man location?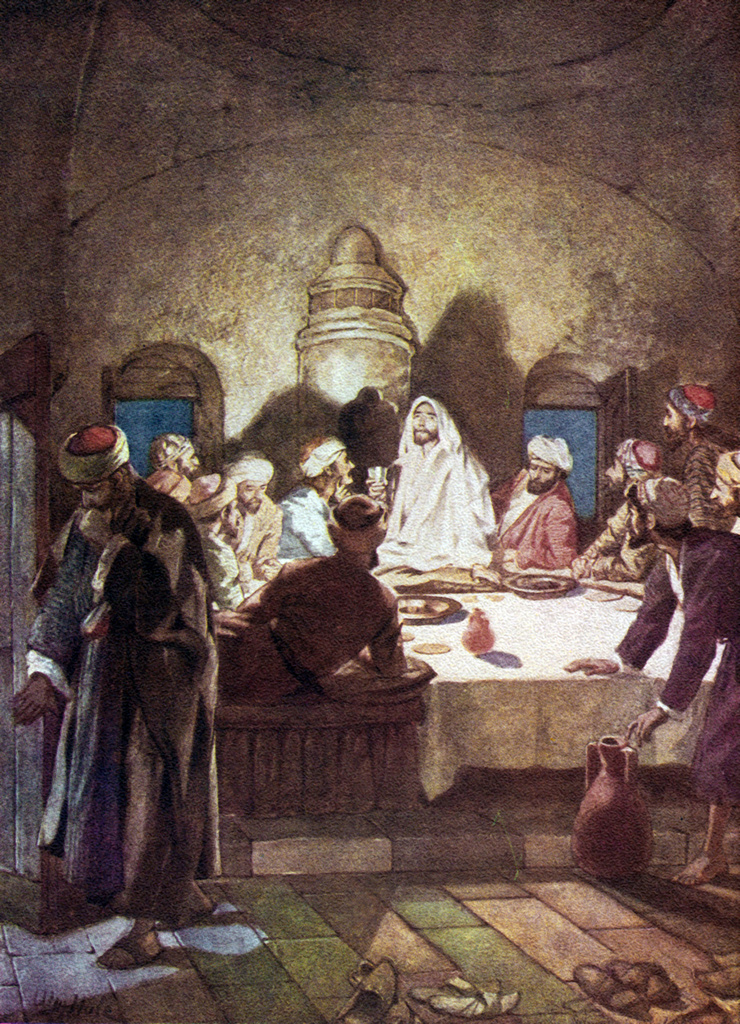
559/439/660/580
